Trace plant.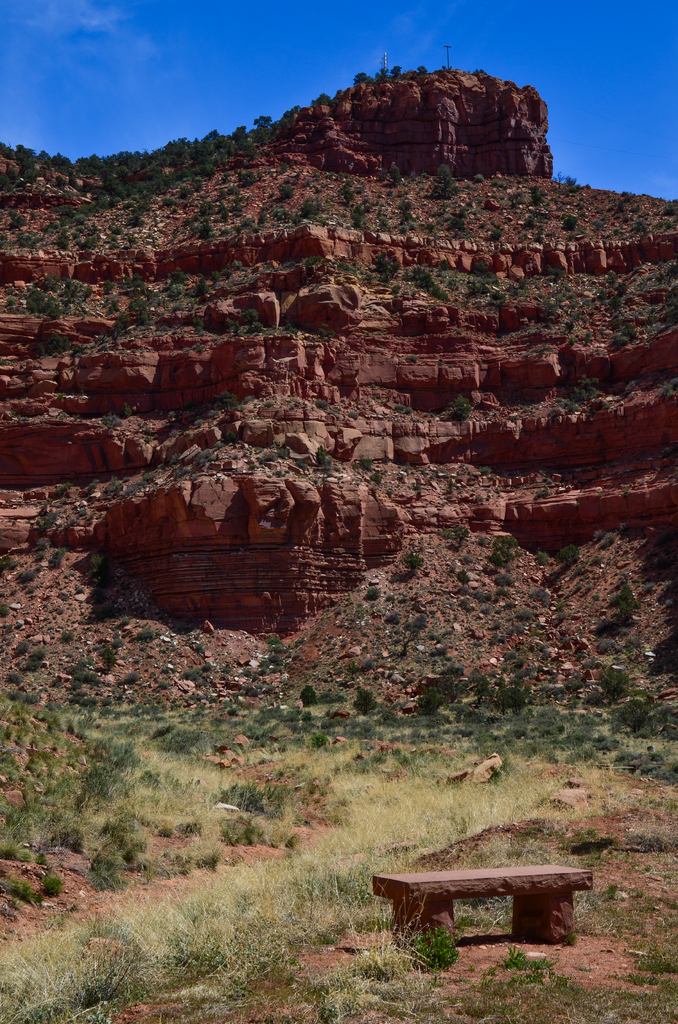
Traced to 1, 358, 6, 368.
